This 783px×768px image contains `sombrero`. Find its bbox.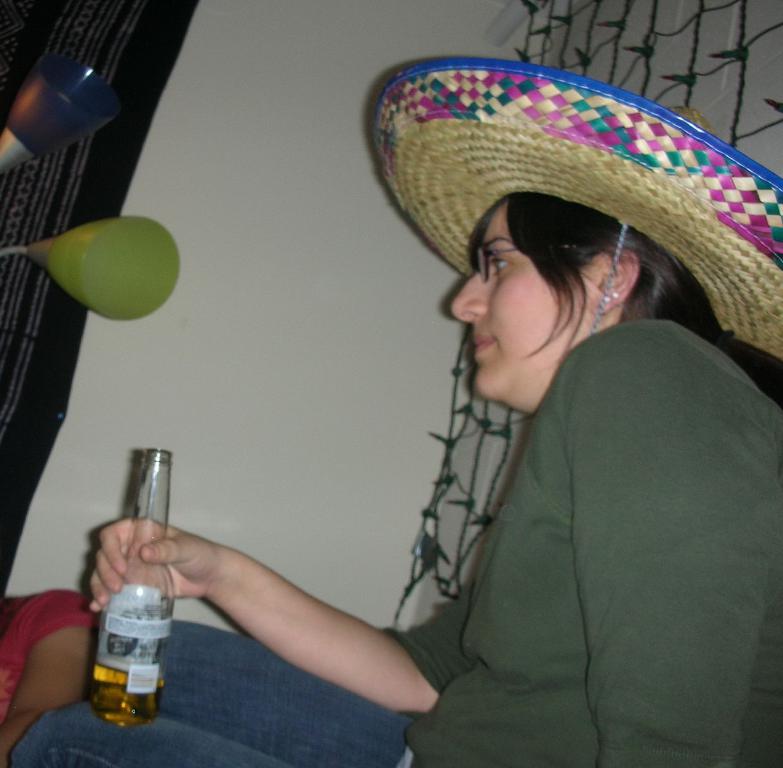
[left=373, top=56, right=782, bottom=355].
